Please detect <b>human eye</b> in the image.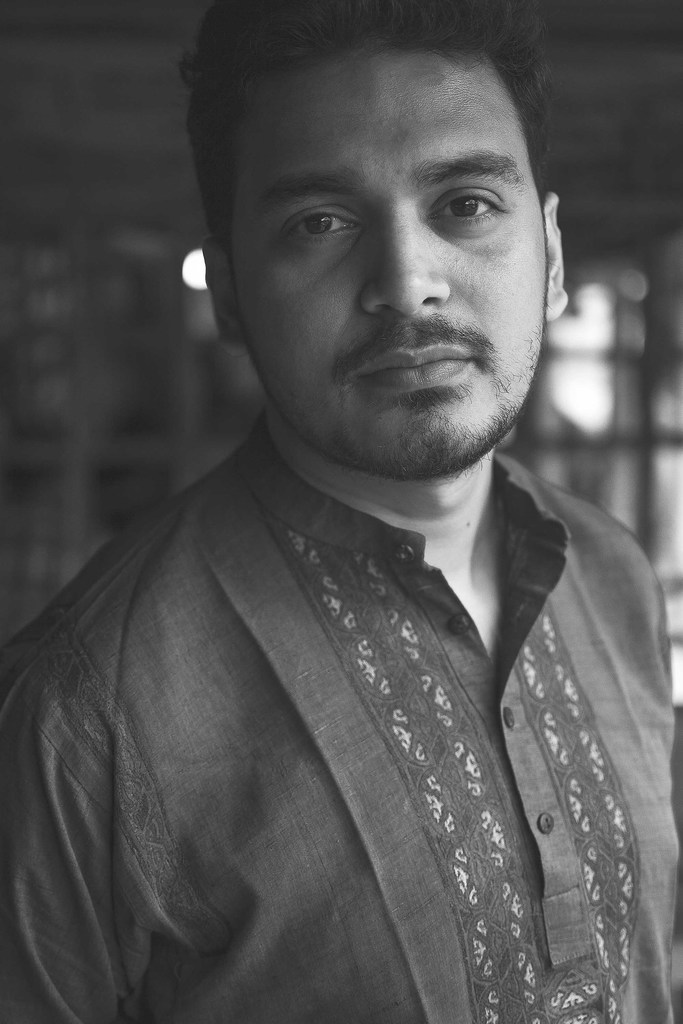
region(425, 181, 516, 237).
